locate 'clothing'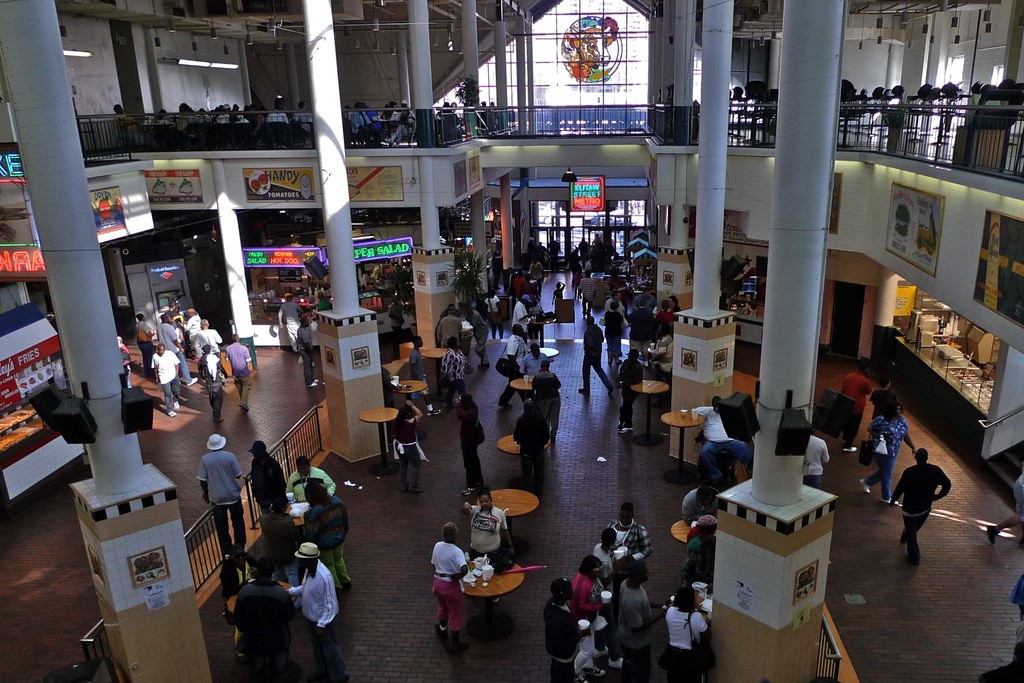
<bbox>253, 453, 294, 519</bbox>
